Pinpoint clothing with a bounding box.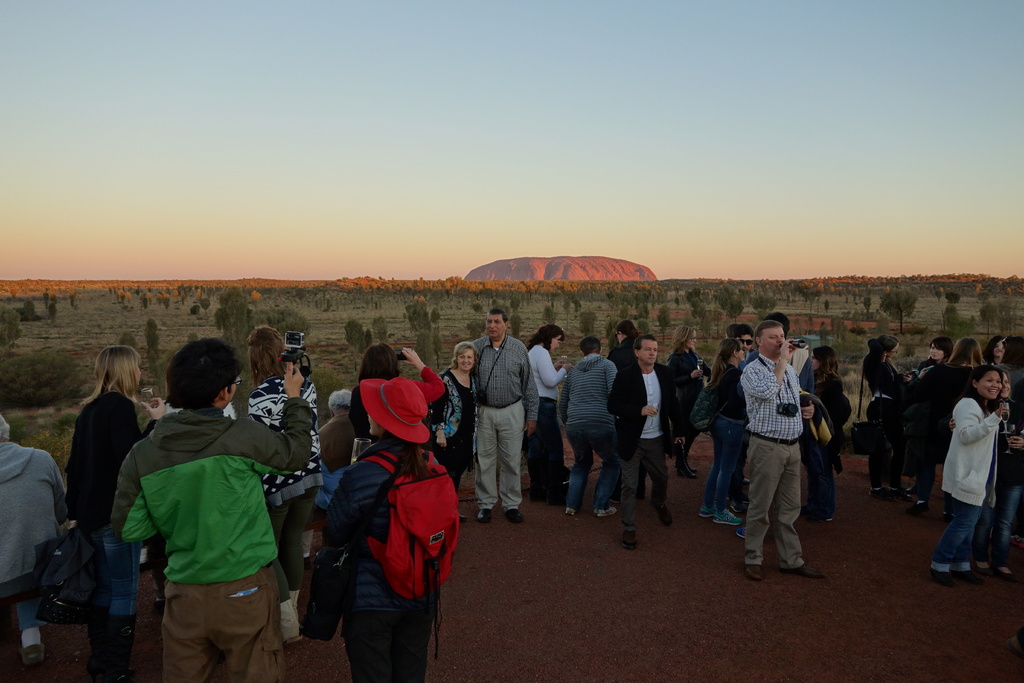
l=0, t=440, r=75, b=648.
